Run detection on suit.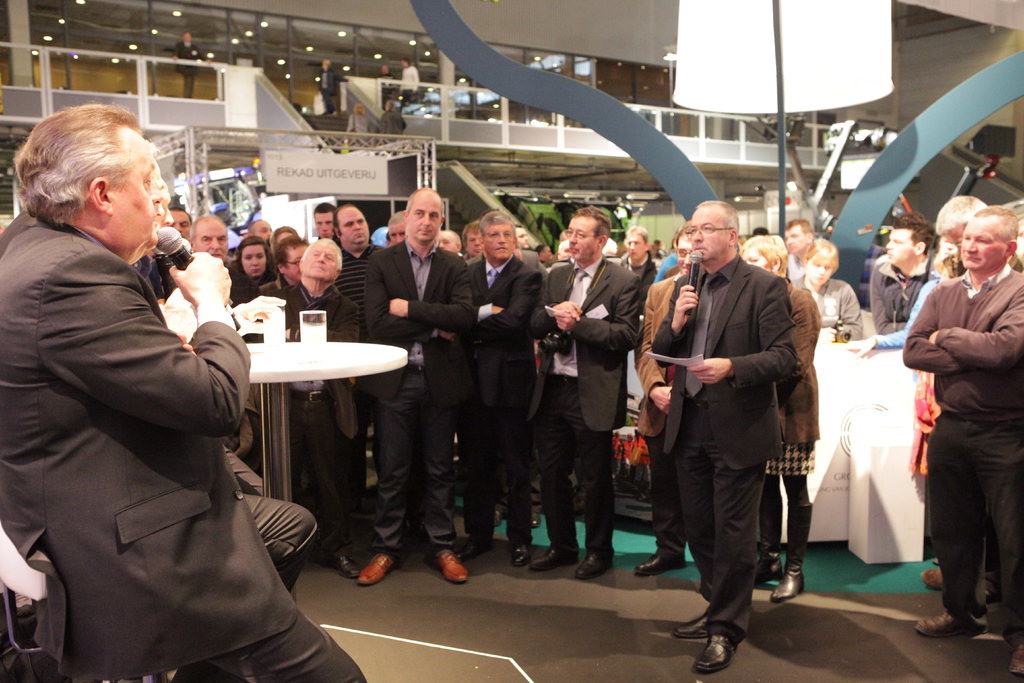
Result: [528,254,641,550].
